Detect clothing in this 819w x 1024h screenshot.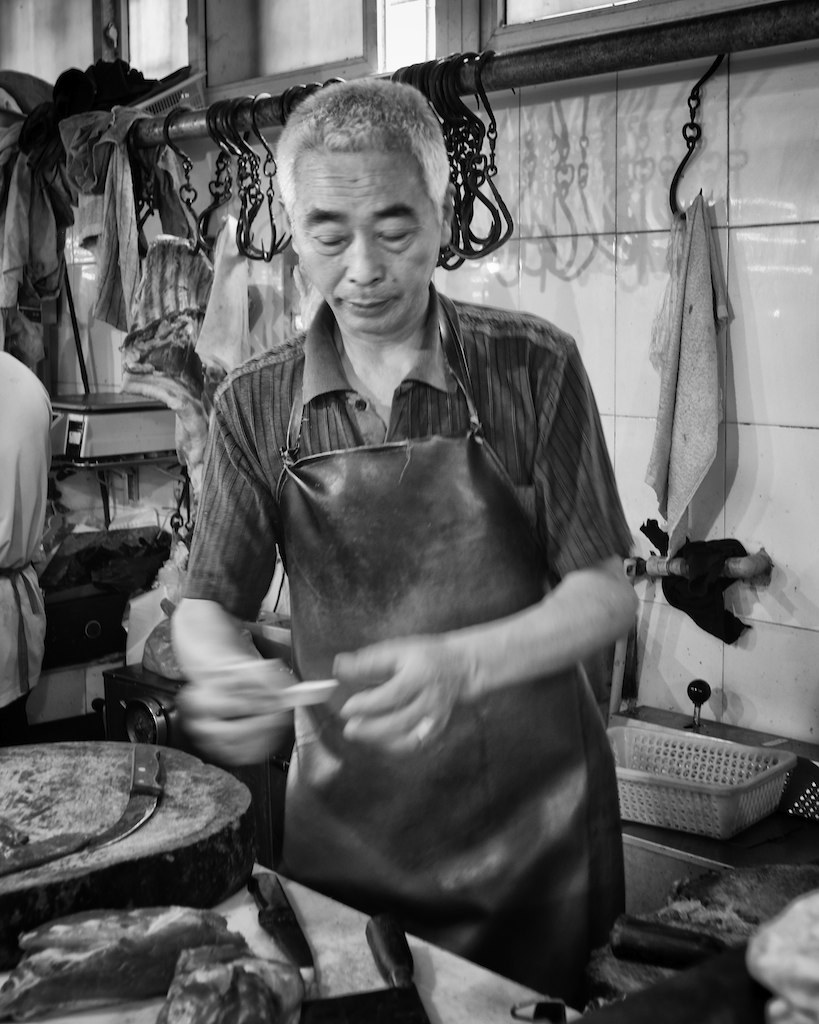
Detection: {"x1": 0, "y1": 351, "x2": 61, "y2": 753}.
